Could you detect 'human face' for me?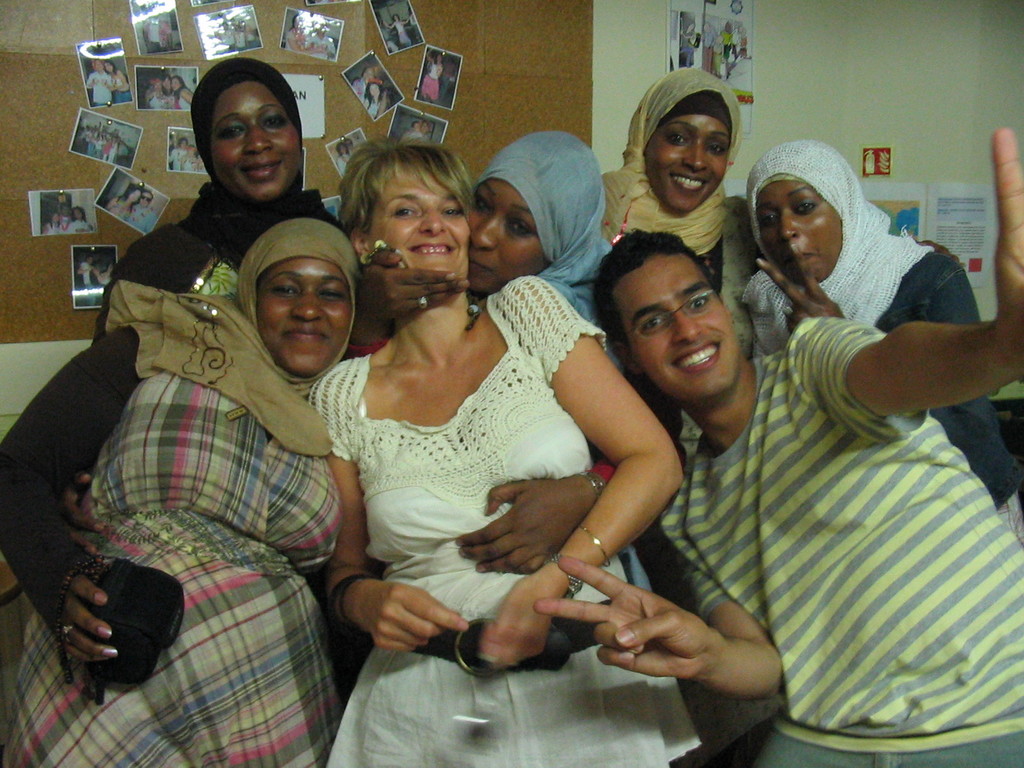
Detection result: 161 83 169 95.
